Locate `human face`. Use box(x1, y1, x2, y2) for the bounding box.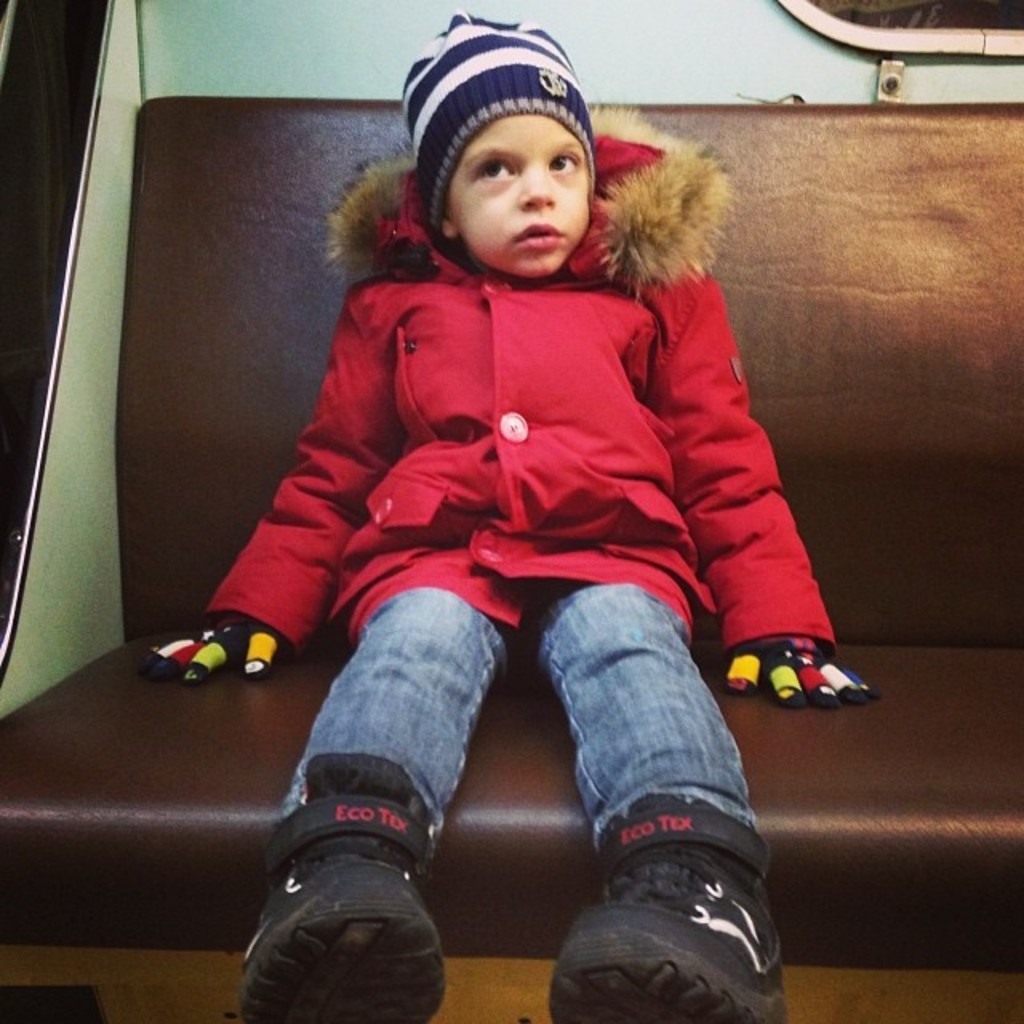
box(450, 112, 595, 272).
